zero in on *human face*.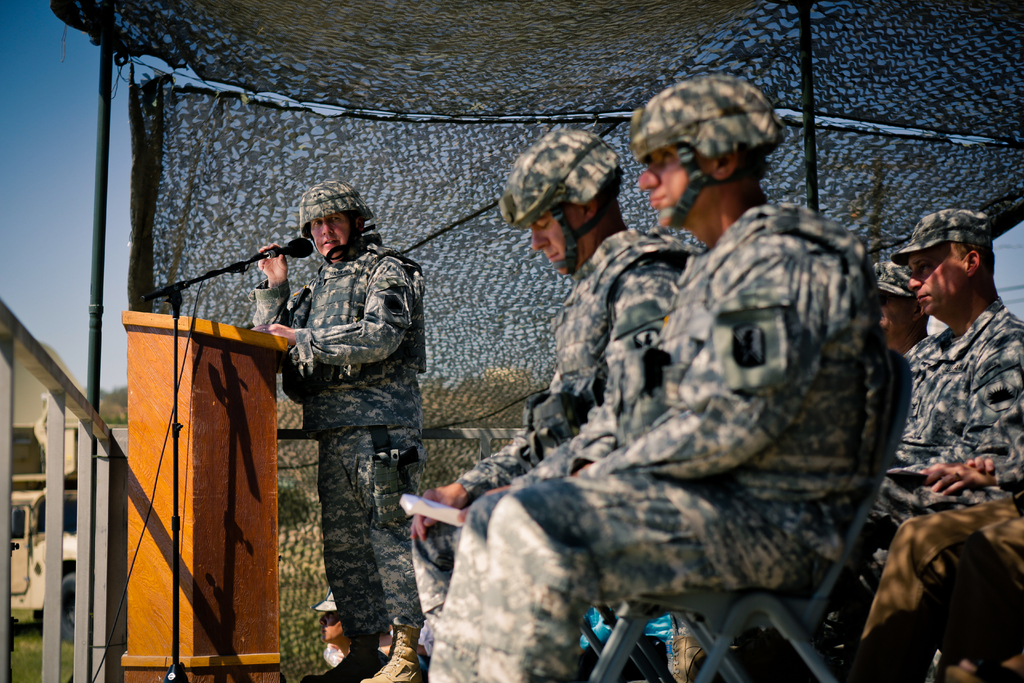
Zeroed in: 524 205 585 274.
